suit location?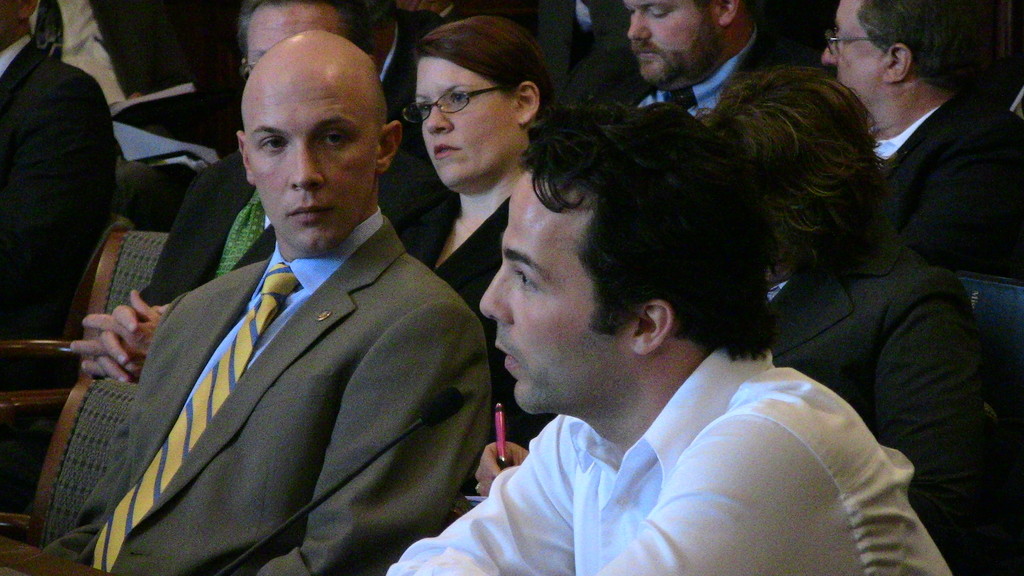
(0,31,123,333)
